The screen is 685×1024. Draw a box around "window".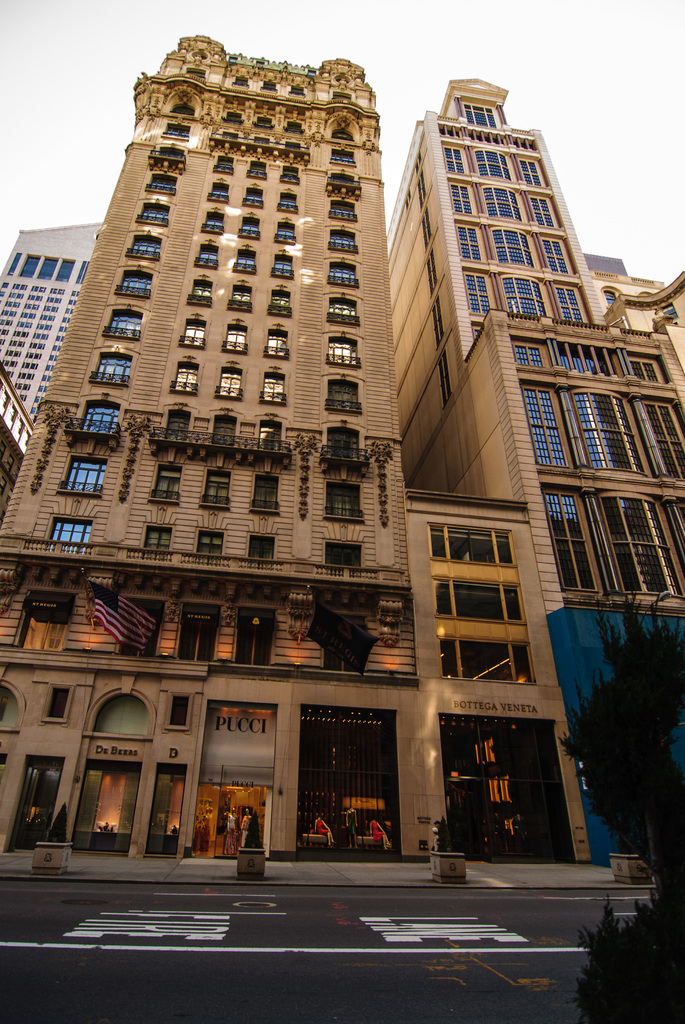
region(542, 488, 595, 593).
